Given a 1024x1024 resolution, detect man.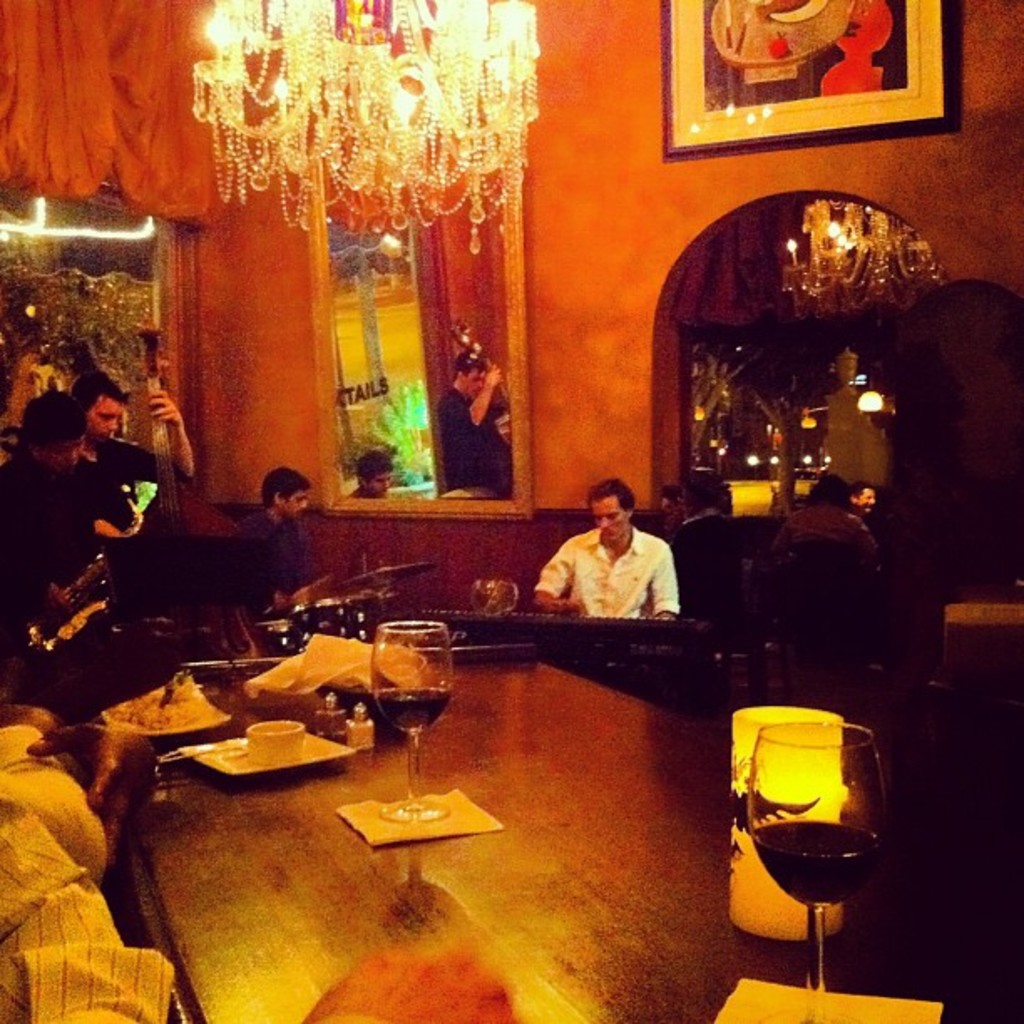
Rect(0, 373, 134, 669).
